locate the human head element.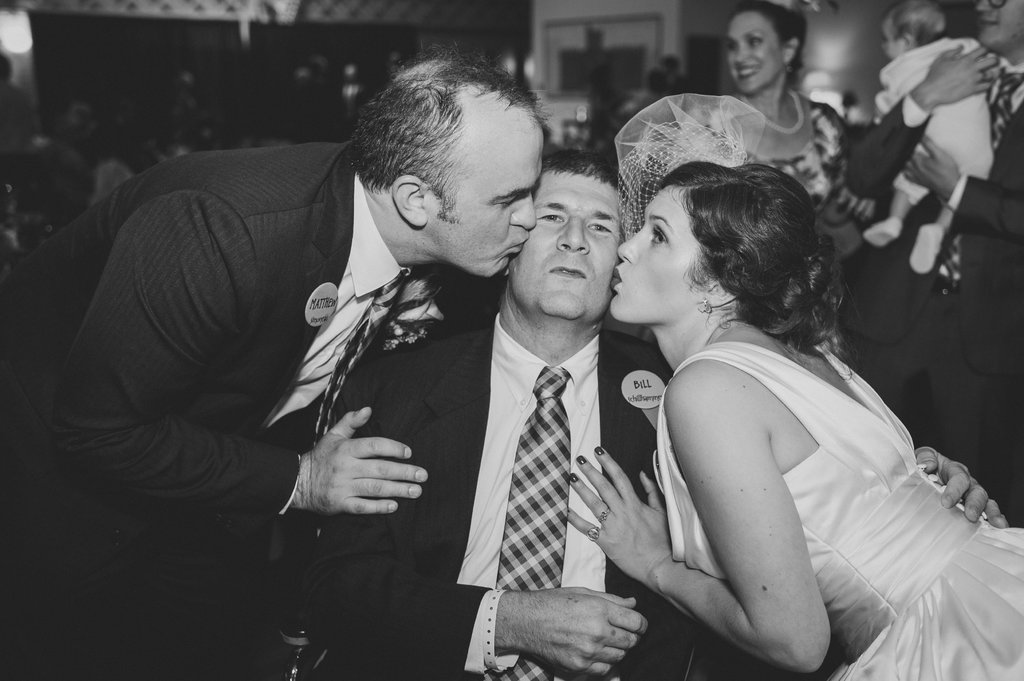
Element bbox: BBox(972, 0, 1023, 65).
